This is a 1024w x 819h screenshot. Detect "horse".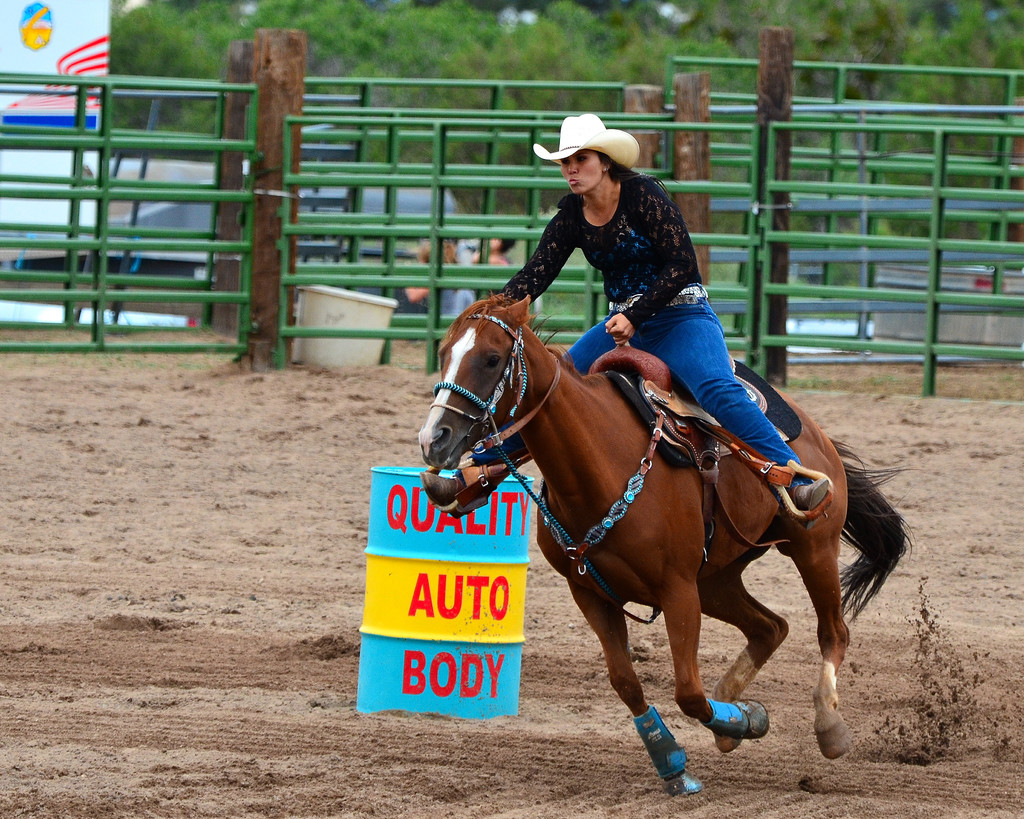
[419,287,913,797].
